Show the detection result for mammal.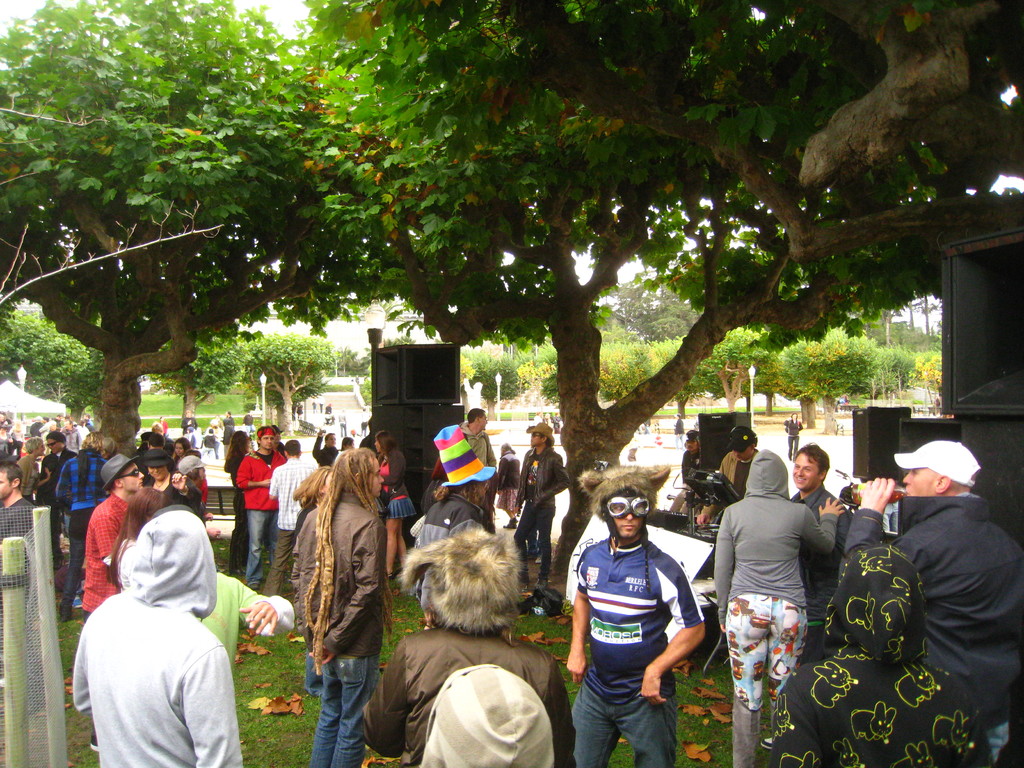
{"left": 718, "top": 426, "right": 759, "bottom": 498}.
